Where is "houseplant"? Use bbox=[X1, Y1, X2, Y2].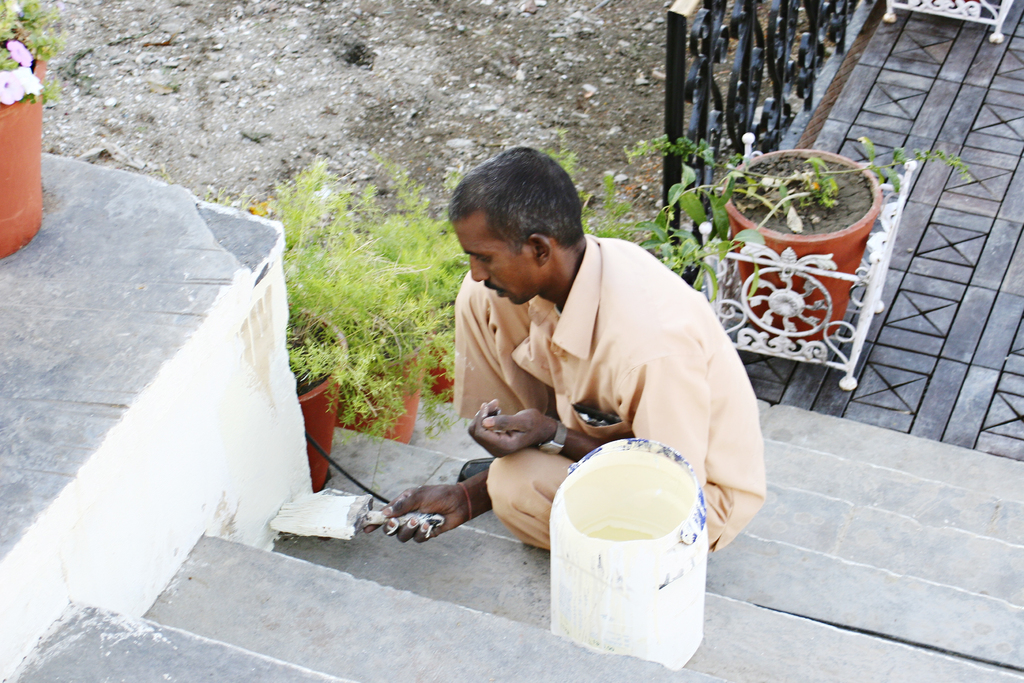
bbox=[0, 0, 50, 258].
